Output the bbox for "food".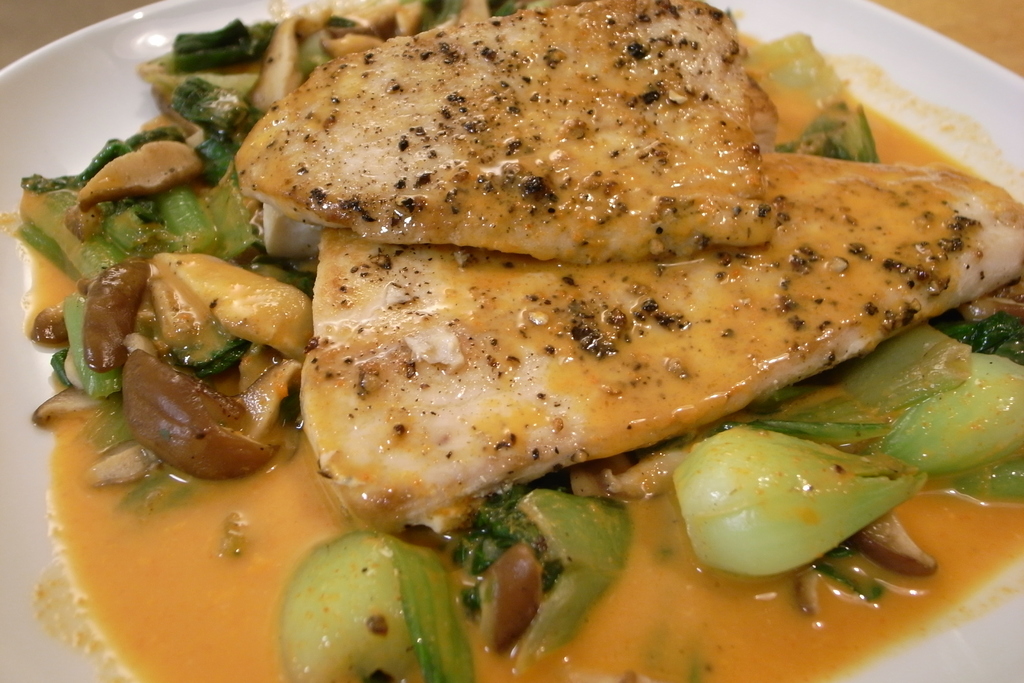
<bbox>0, 0, 1023, 682</bbox>.
